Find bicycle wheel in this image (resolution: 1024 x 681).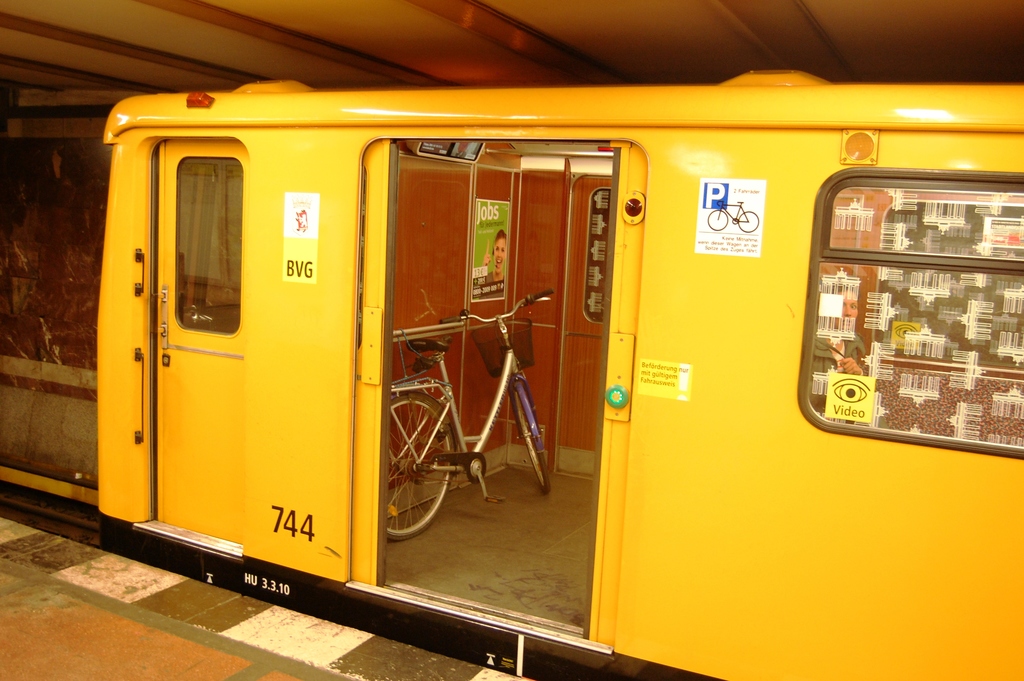
box=[386, 391, 456, 540].
